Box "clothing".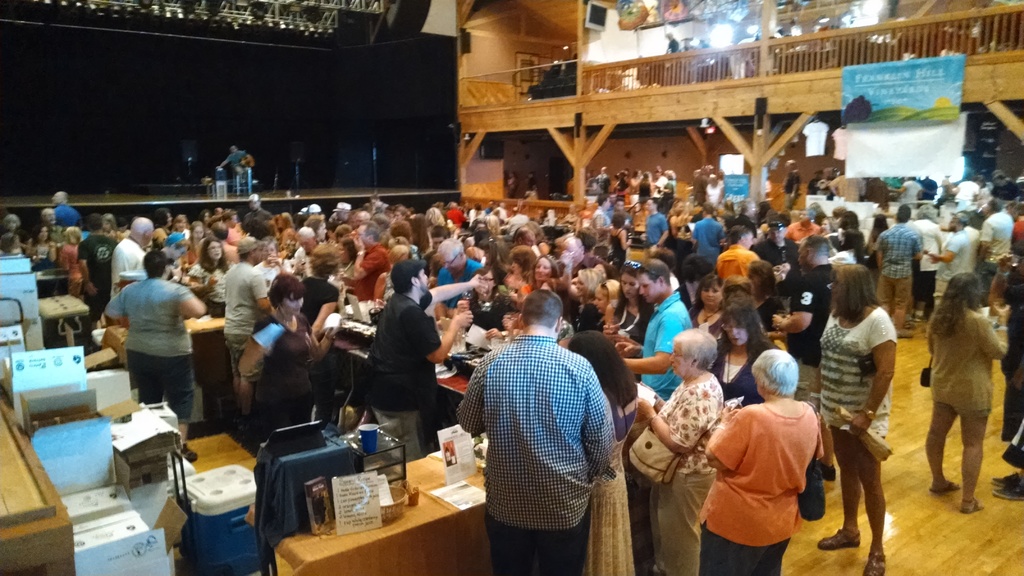
x1=644 y1=211 x2=669 y2=244.
